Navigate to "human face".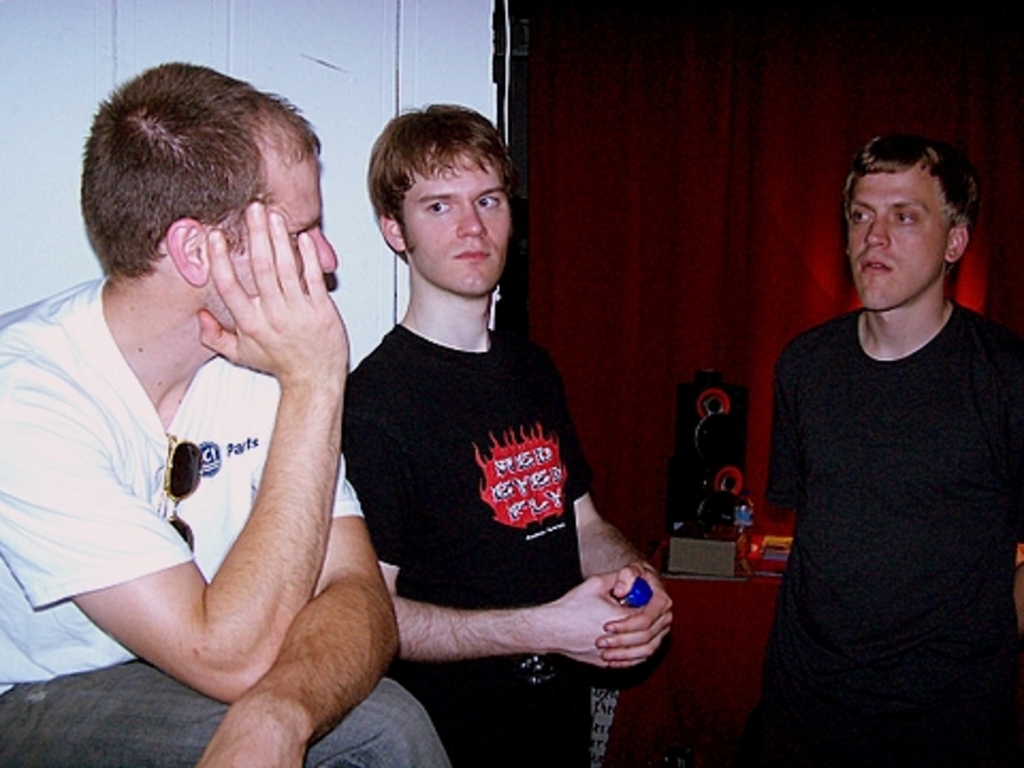
Navigation target: l=209, t=162, r=333, b=331.
